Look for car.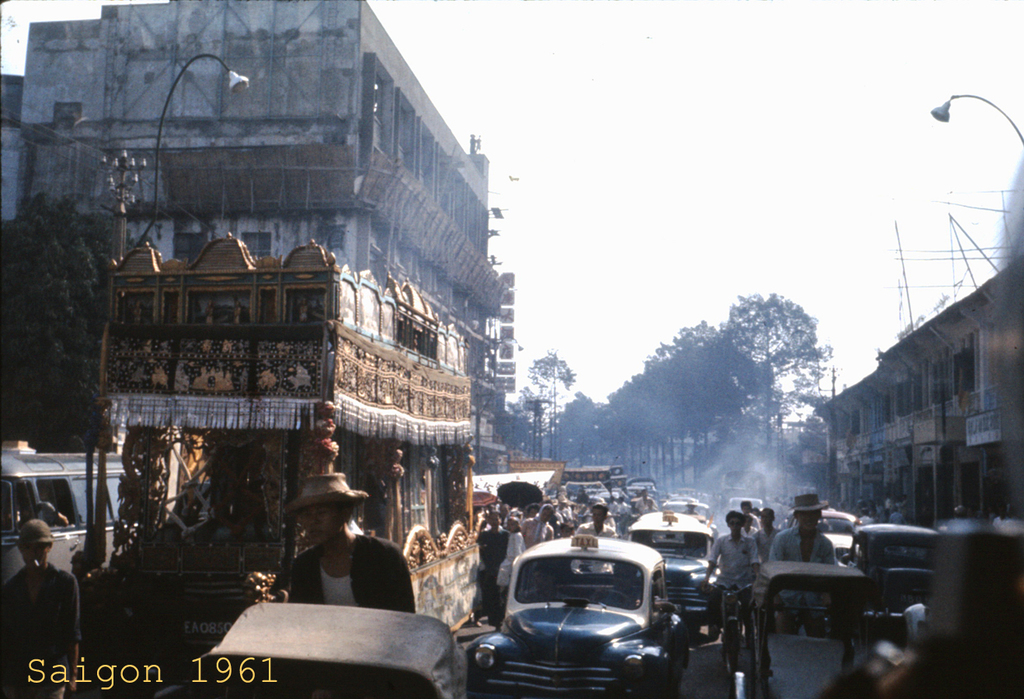
Found: {"x1": 158, "y1": 597, "x2": 466, "y2": 698}.
